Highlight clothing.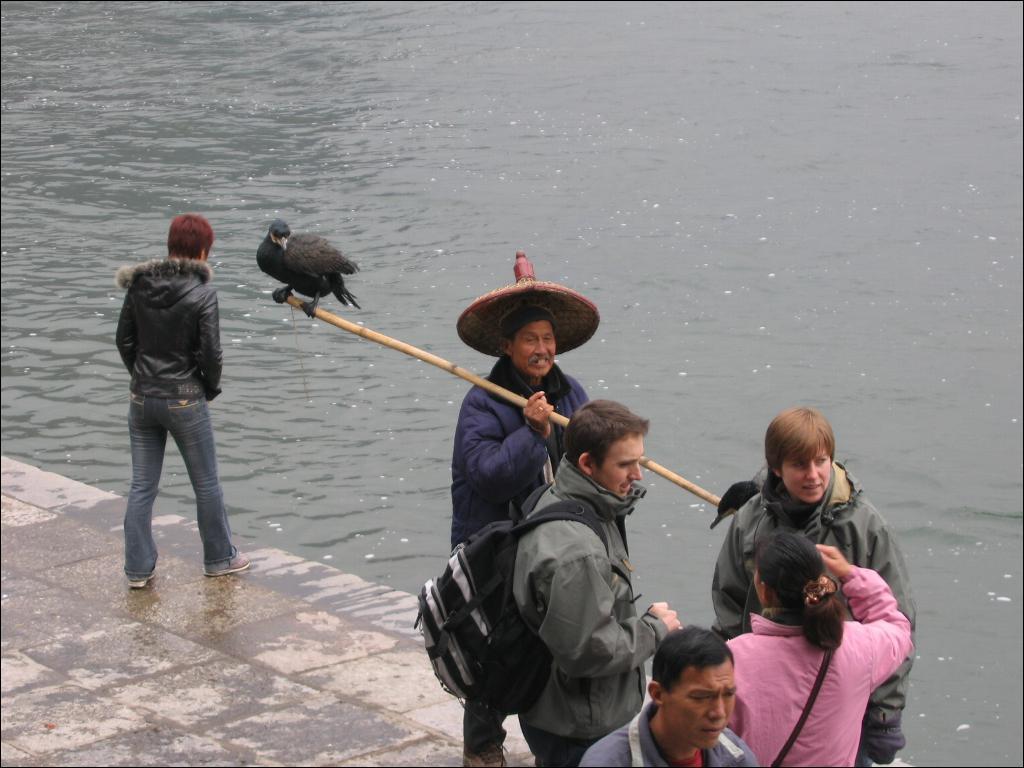
Highlighted region: x1=723, y1=560, x2=915, y2=767.
